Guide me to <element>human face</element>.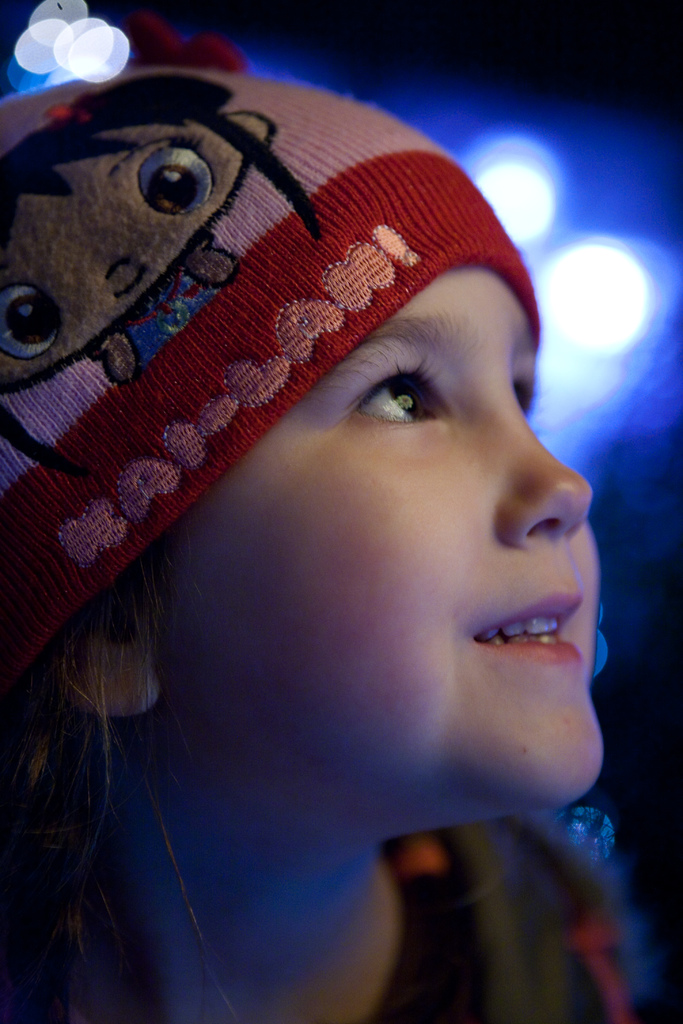
Guidance: <box>0,132,245,386</box>.
